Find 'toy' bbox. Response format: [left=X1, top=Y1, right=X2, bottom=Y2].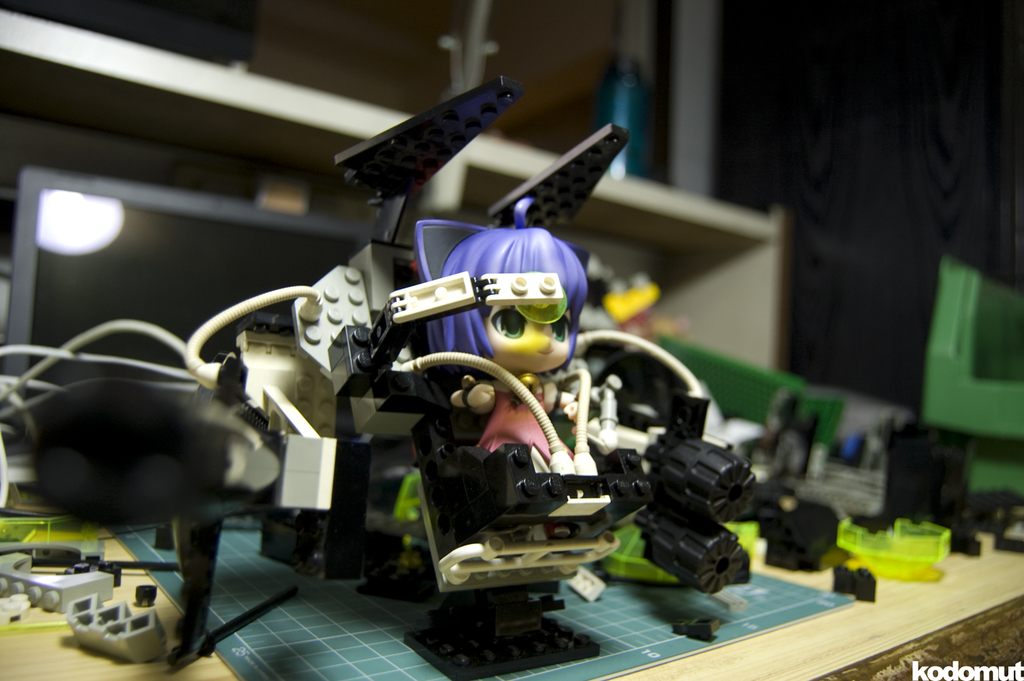
[left=69, top=592, right=164, bottom=663].
